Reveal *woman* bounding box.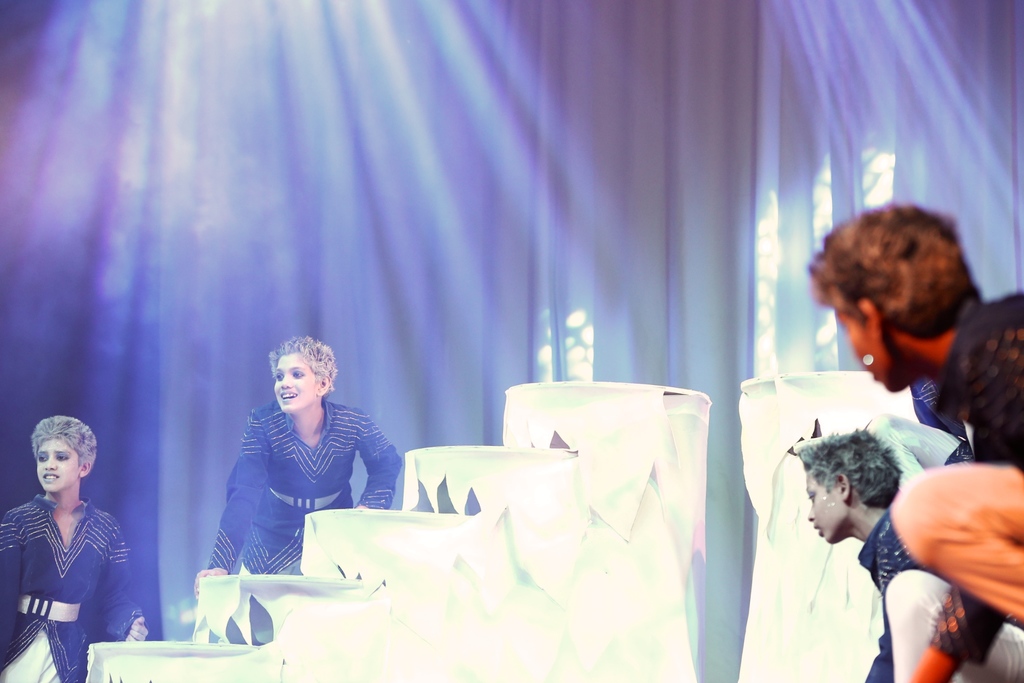
Revealed: BBox(6, 400, 122, 671).
